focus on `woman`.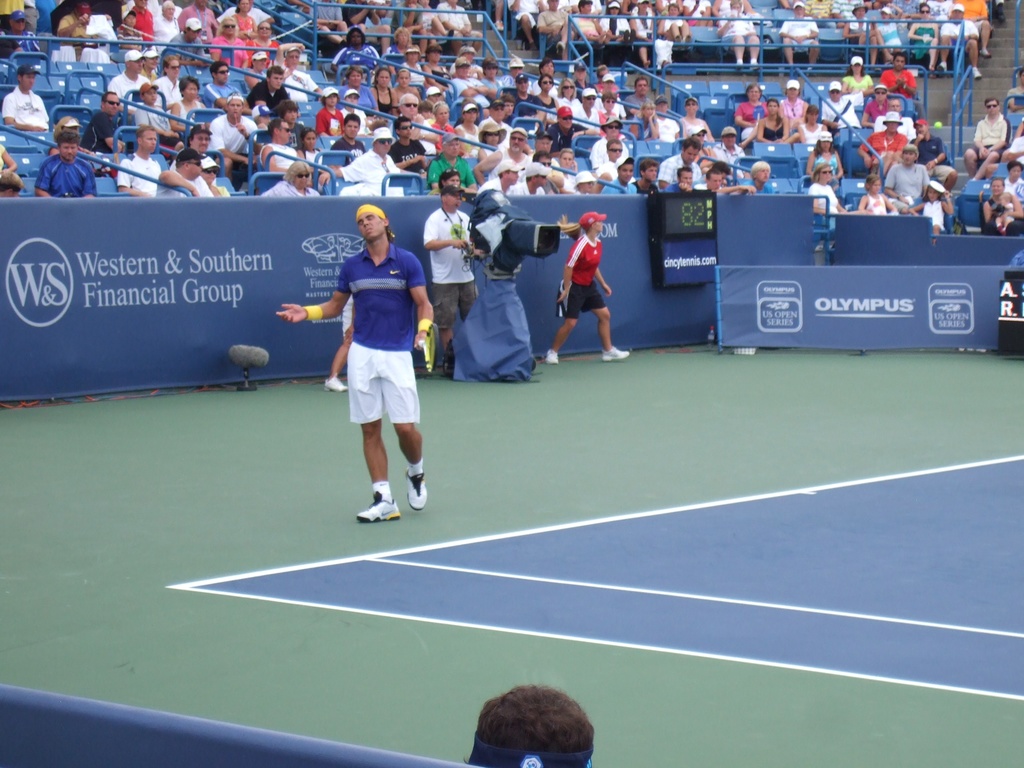
Focused at BBox(244, 18, 278, 65).
